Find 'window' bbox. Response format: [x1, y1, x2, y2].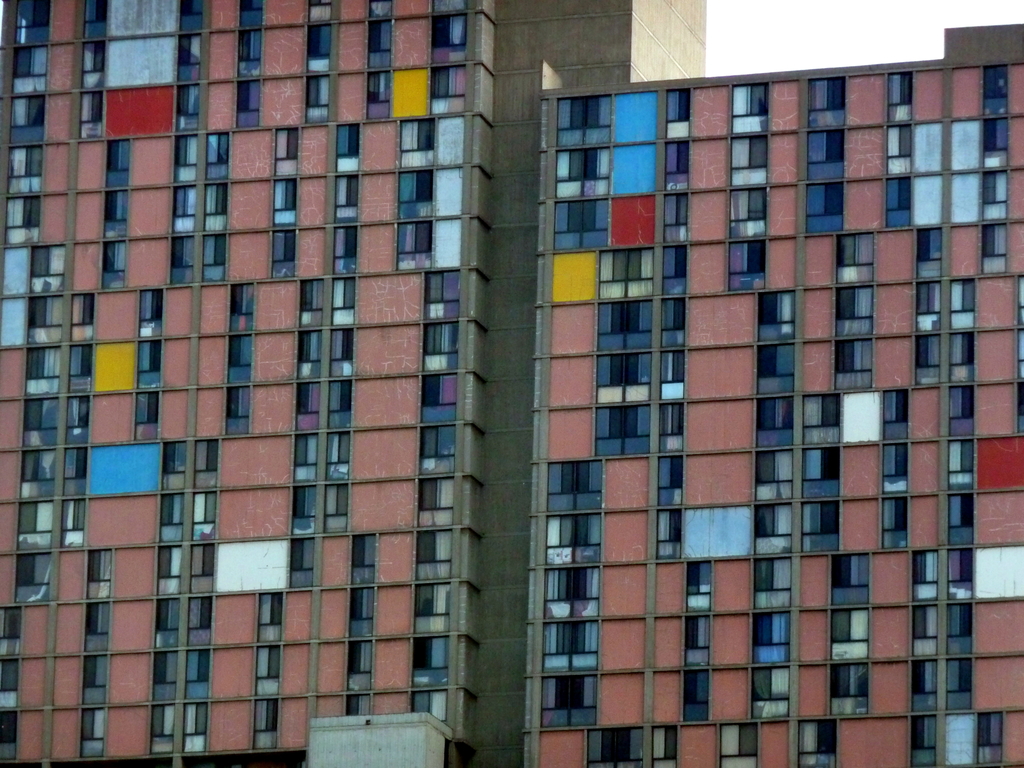
[399, 178, 433, 218].
